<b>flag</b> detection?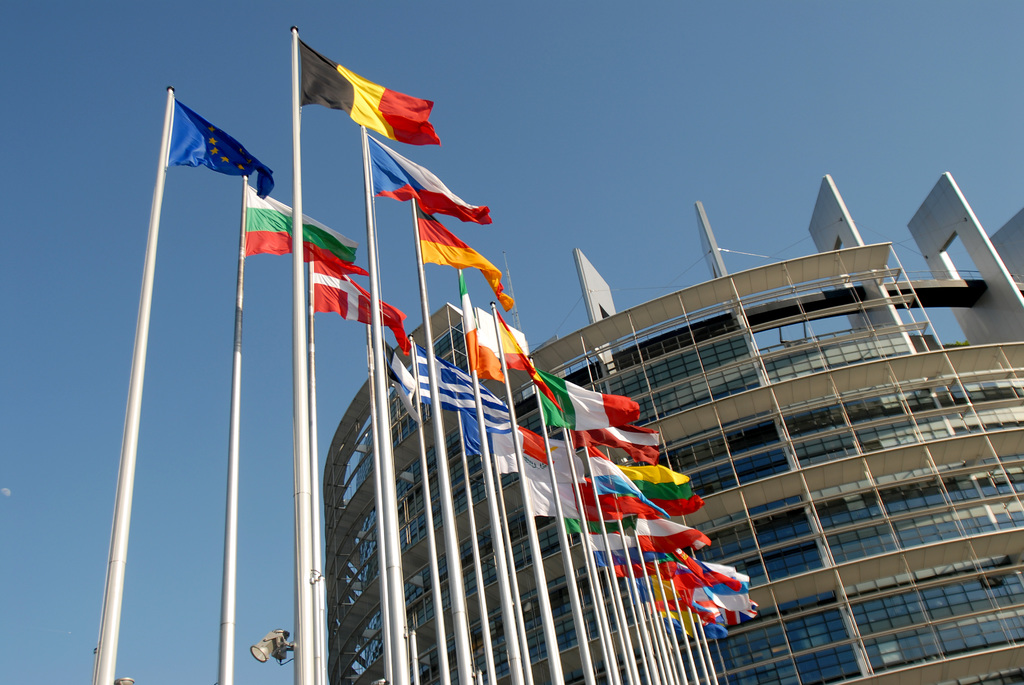
609 560 669 581
